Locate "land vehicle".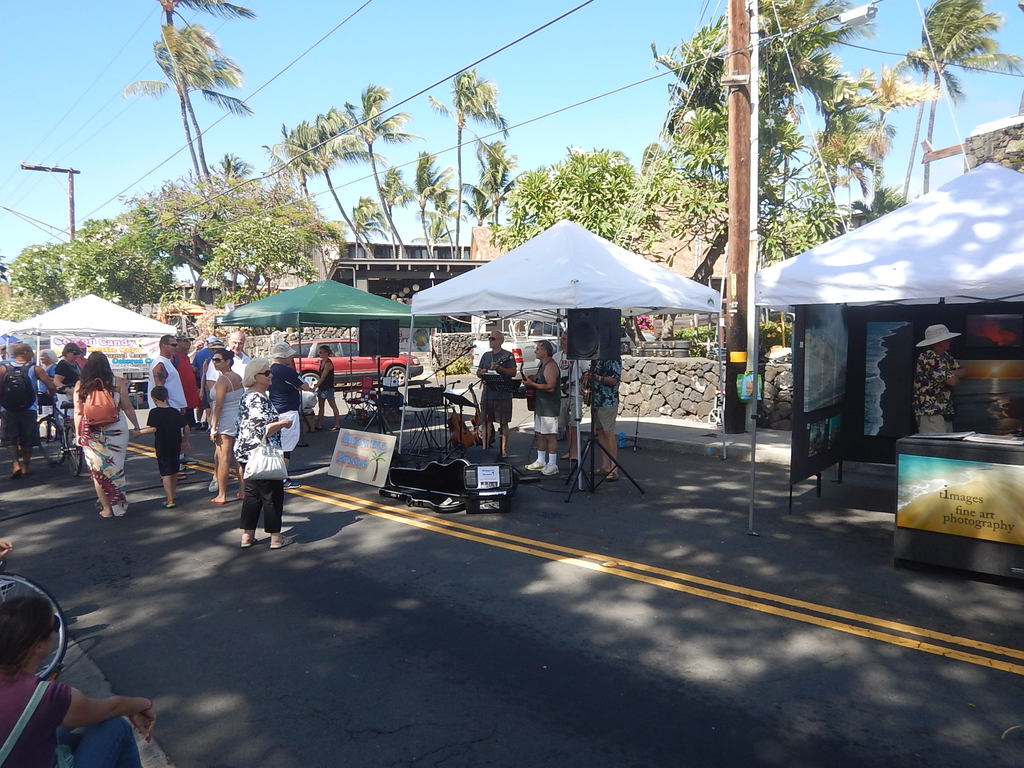
Bounding box: l=289, t=339, r=425, b=396.
